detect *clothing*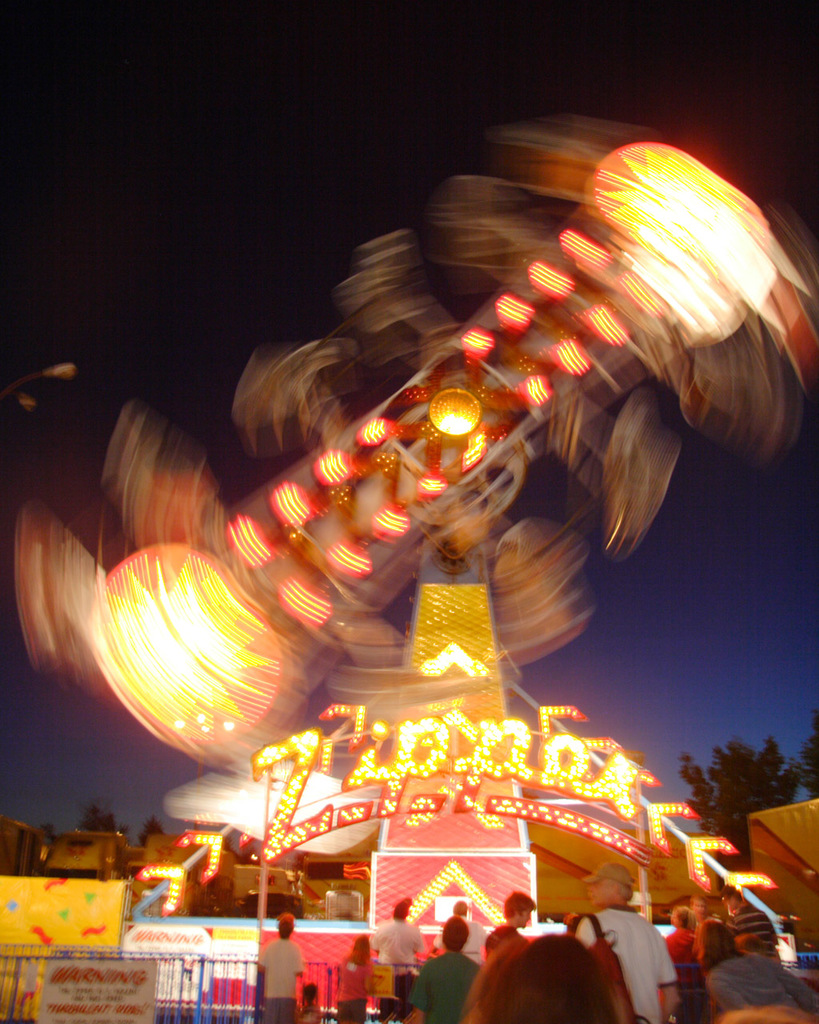
{"left": 729, "top": 900, "right": 782, "bottom": 969}
